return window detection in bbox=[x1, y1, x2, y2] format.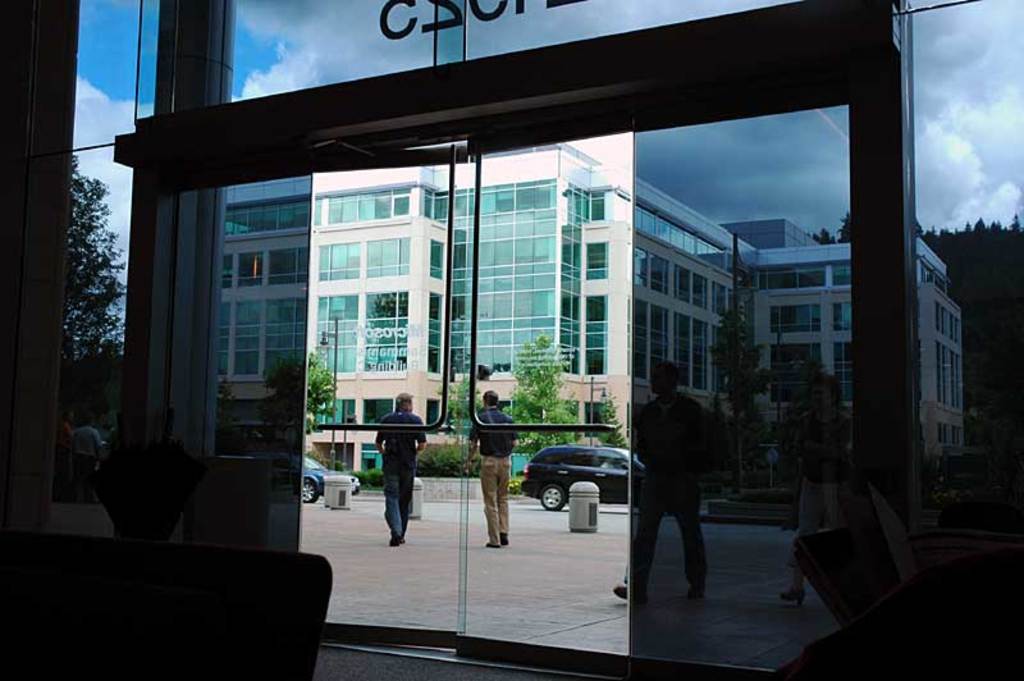
bbox=[430, 238, 447, 279].
